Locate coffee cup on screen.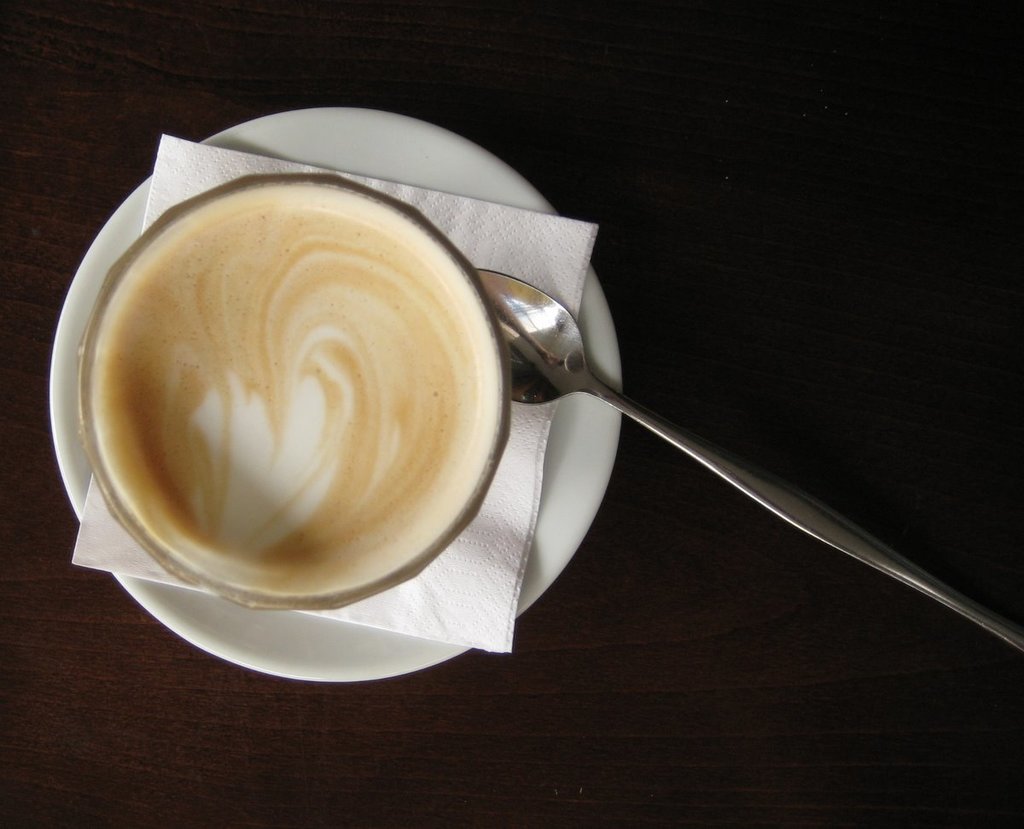
On screen at <box>74,169,511,611</box>.
